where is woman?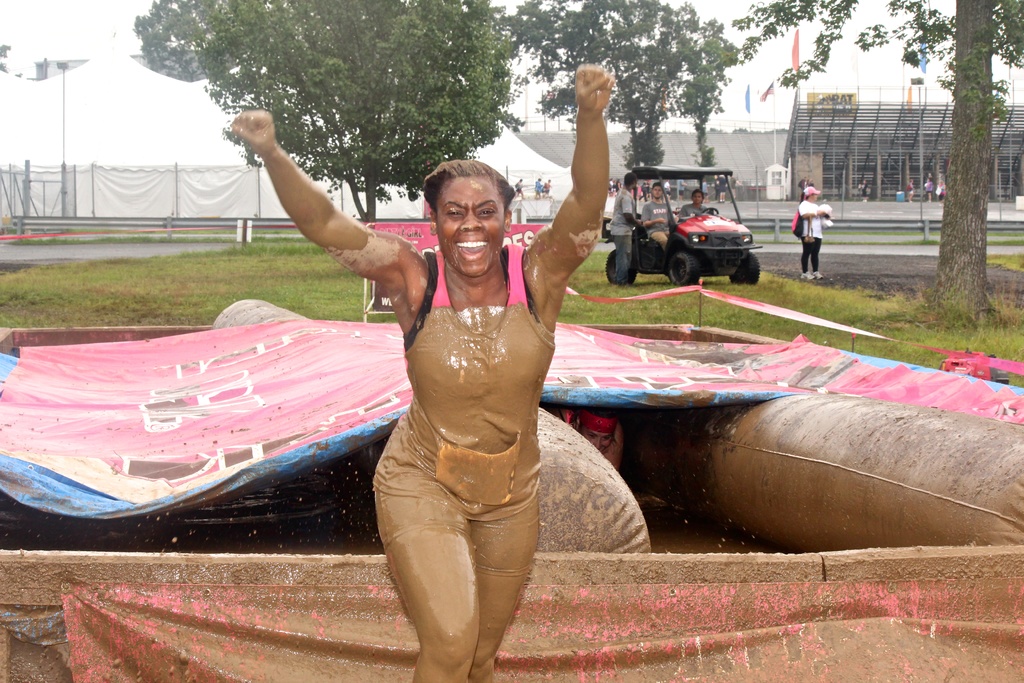
223:62:620:682.
